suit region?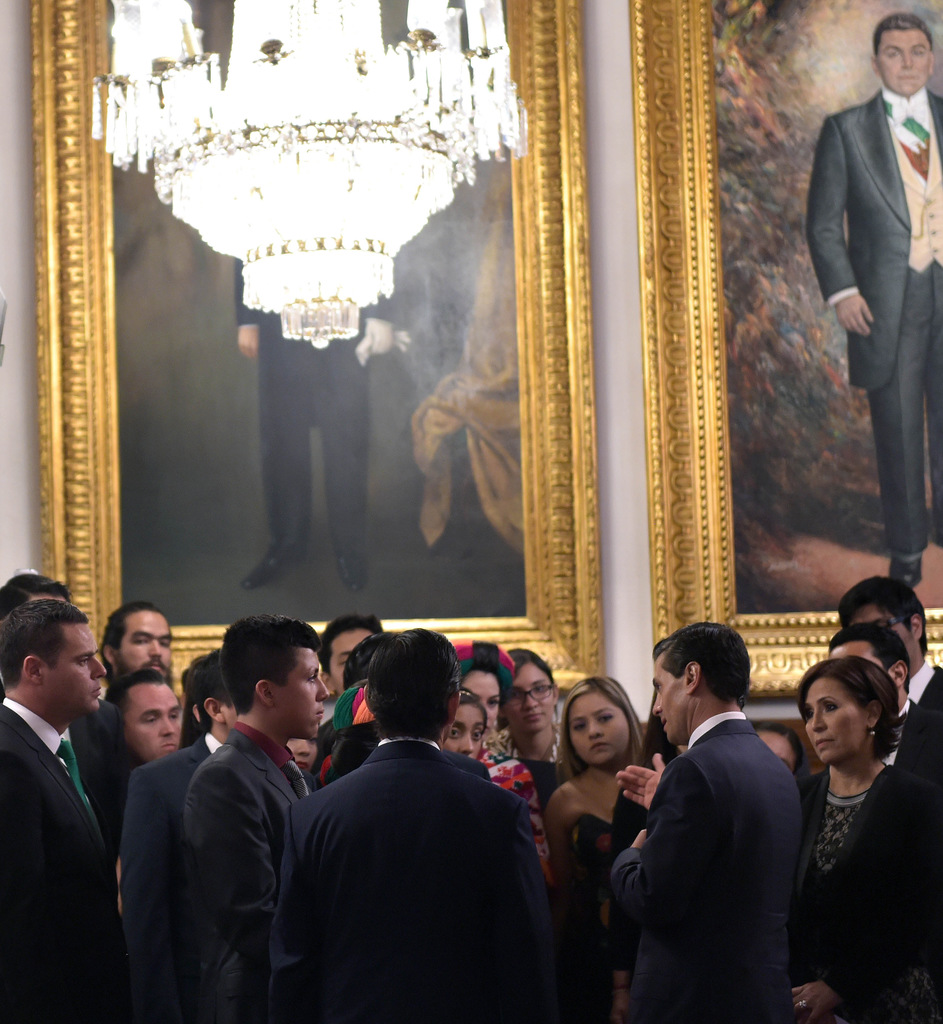
[119, 732, 222, 1020]
